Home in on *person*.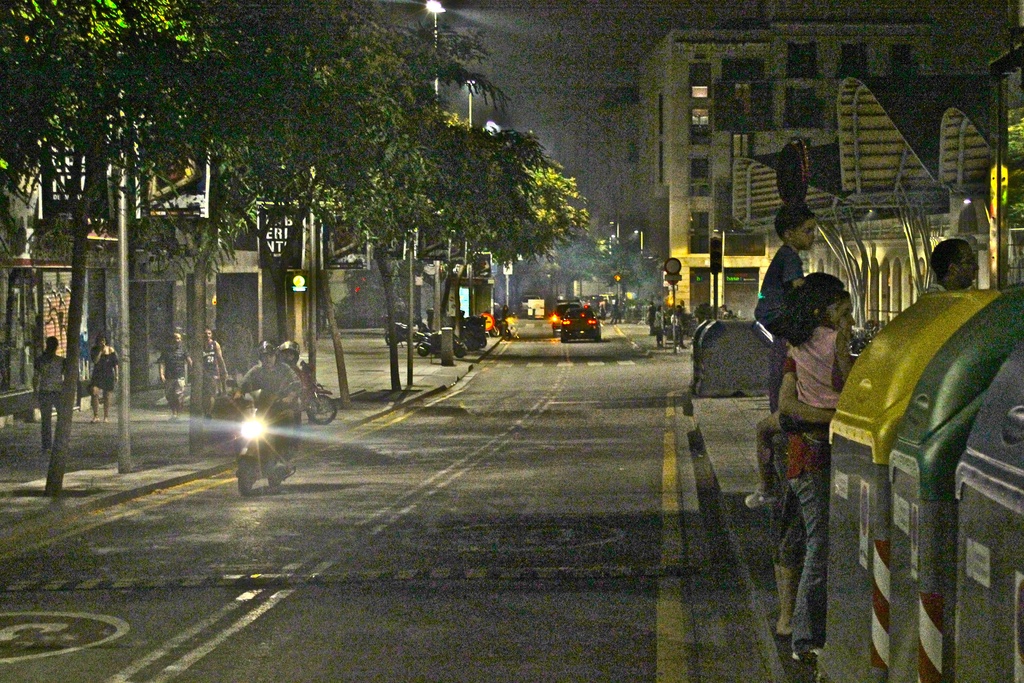
Homed in at <box>929,242,977,295</box>.
